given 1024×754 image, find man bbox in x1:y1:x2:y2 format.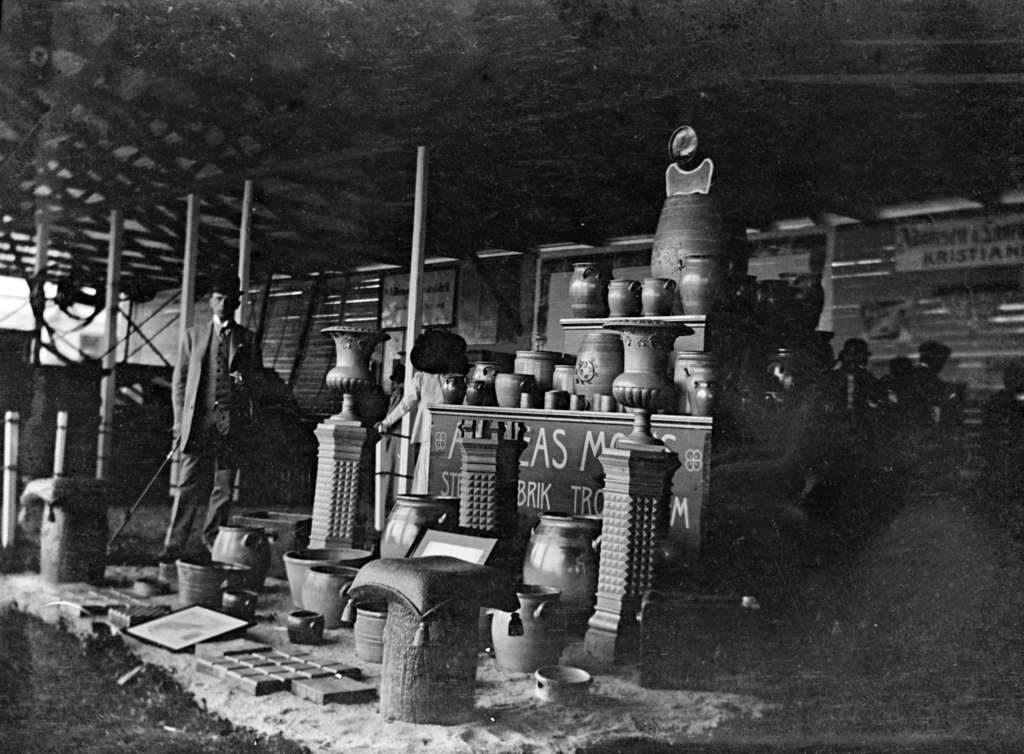
149:272:276:577.
